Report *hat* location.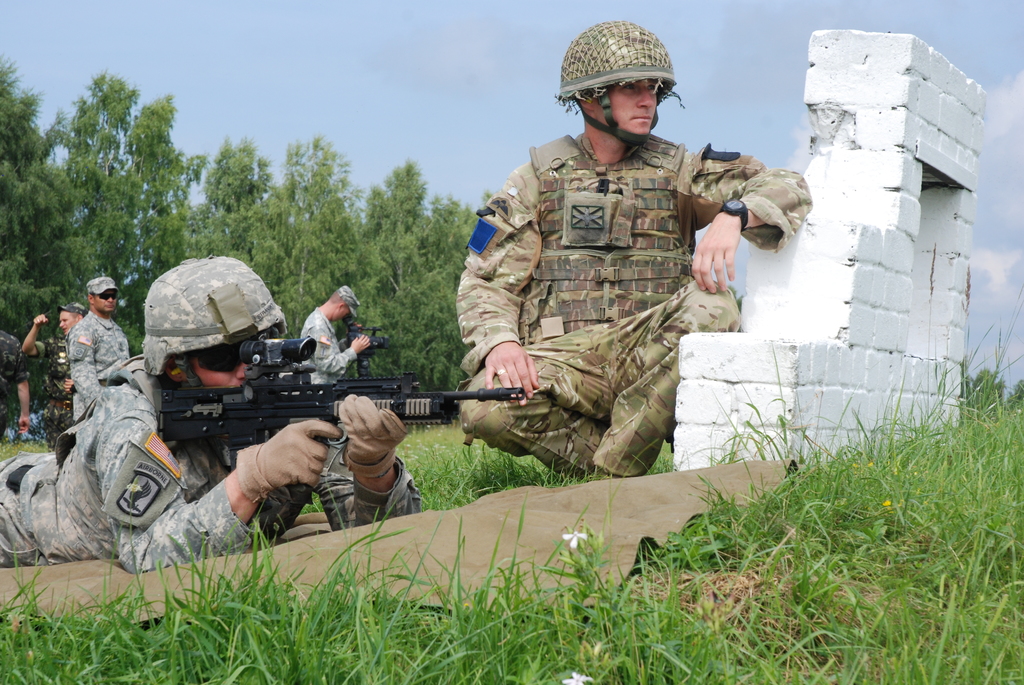
Report: Rect(87, 273, 118, 297).
